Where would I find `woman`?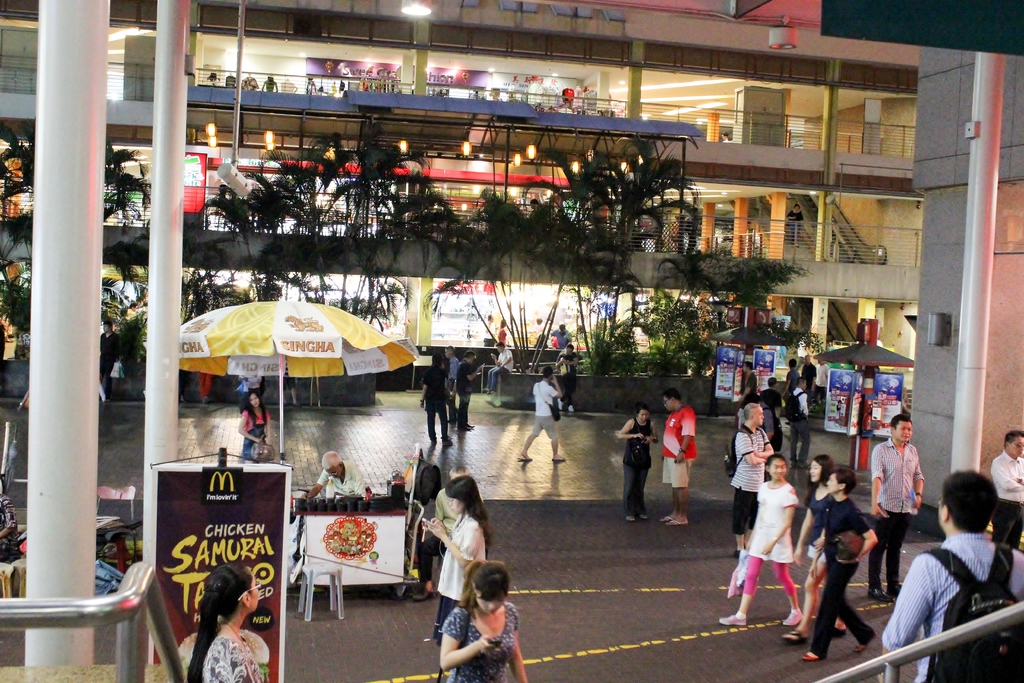
At box(442, 558, 525, 682).
